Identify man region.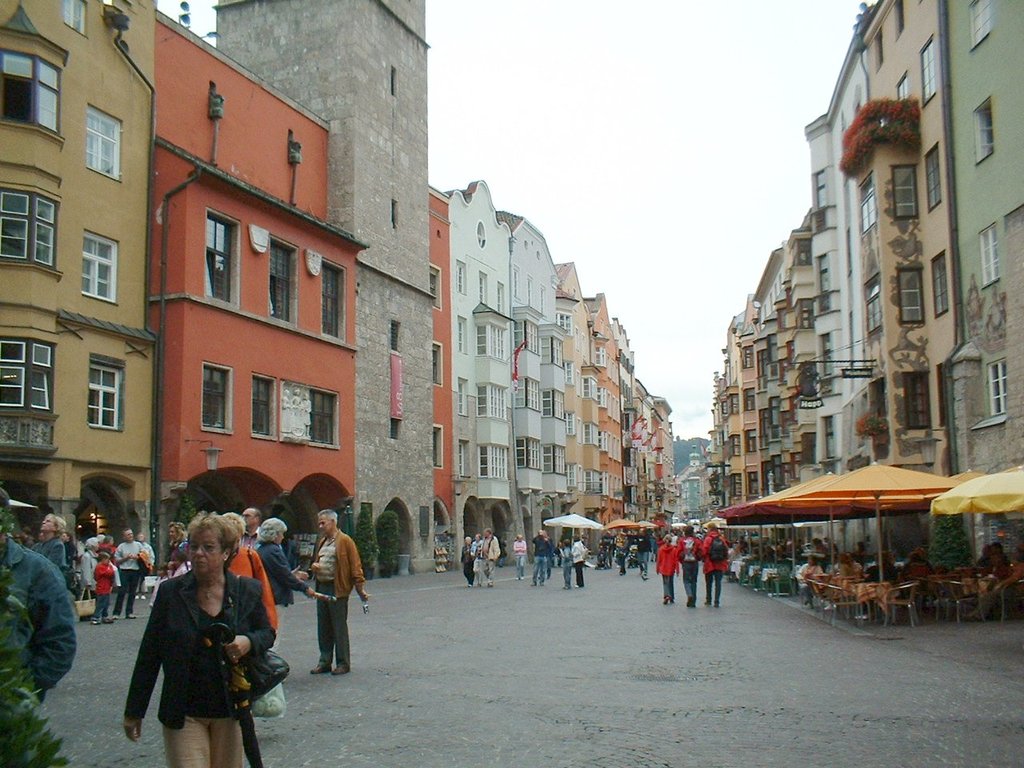
Region: {"x1": 112, "y1": 528, "x2": 150, "y2": 619}.
